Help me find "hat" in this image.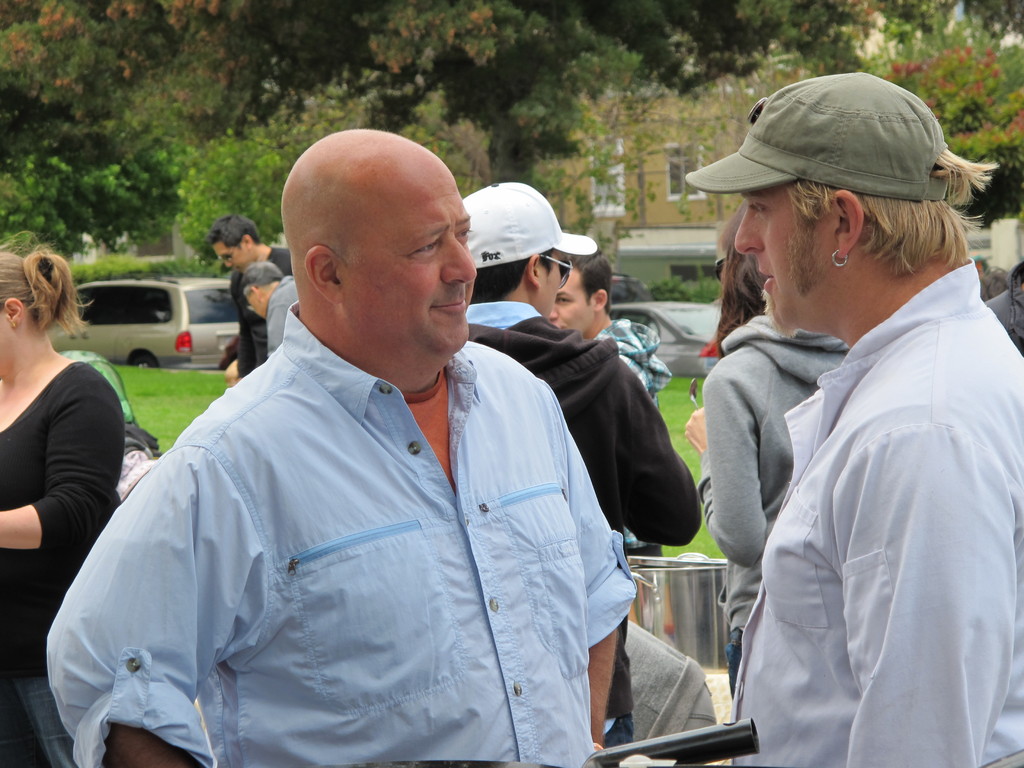
Found it: locate(684, 73, 961, 196).
